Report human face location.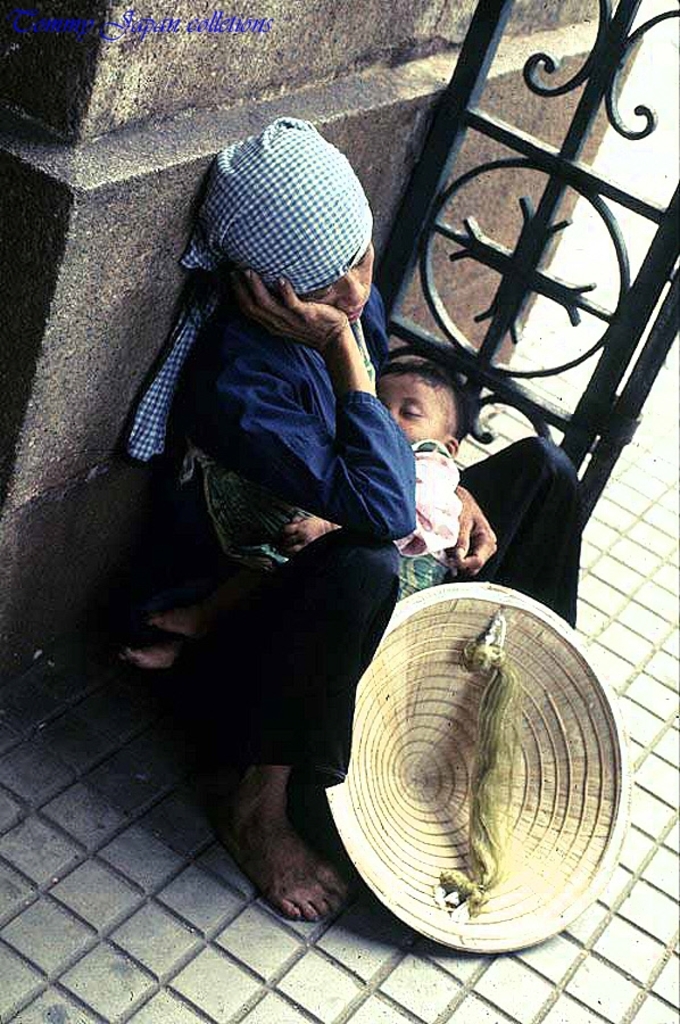
Report: left=375, top=368, right=438, bottom=444.
